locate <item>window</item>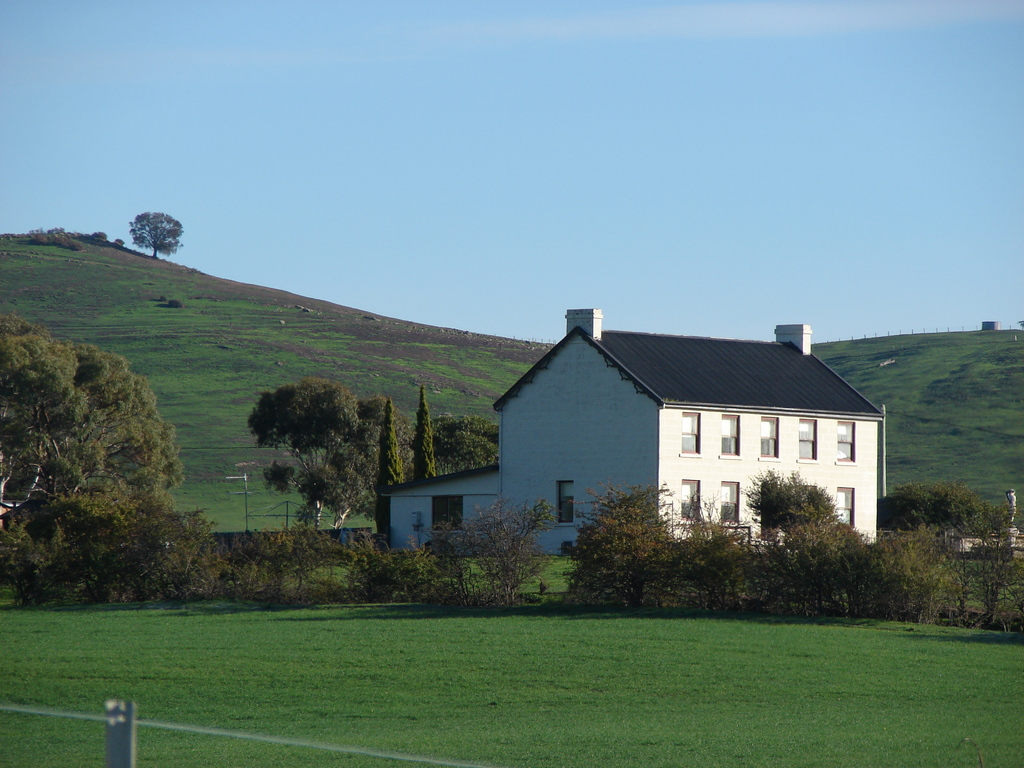
rect(719, 412, 737, 458)
